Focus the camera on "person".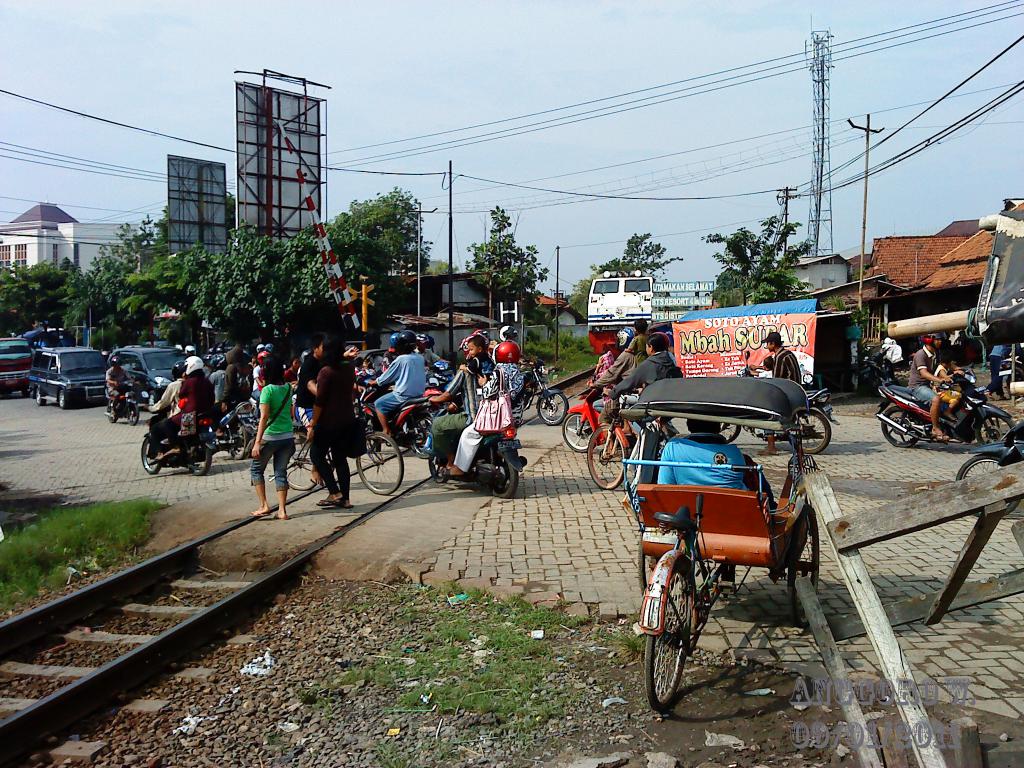
Focus region: <region>652, 410, 771, 507</region>.
